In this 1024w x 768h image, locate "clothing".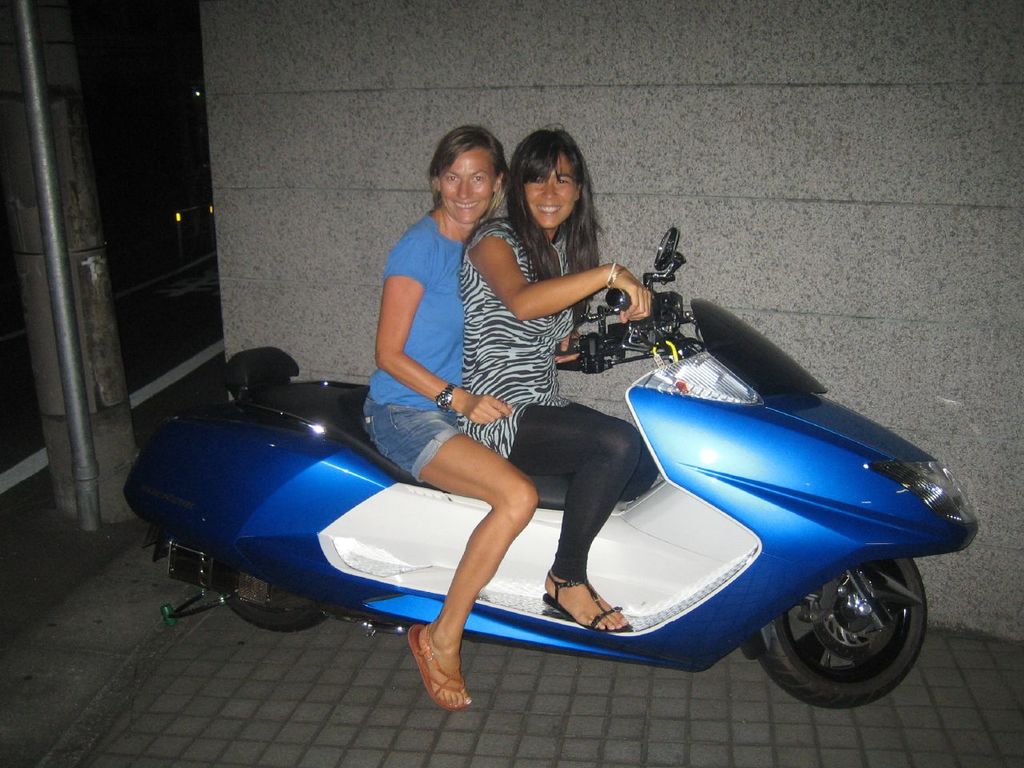
Bounding box: x1=459, y1=218, x2=655, y2=578.
